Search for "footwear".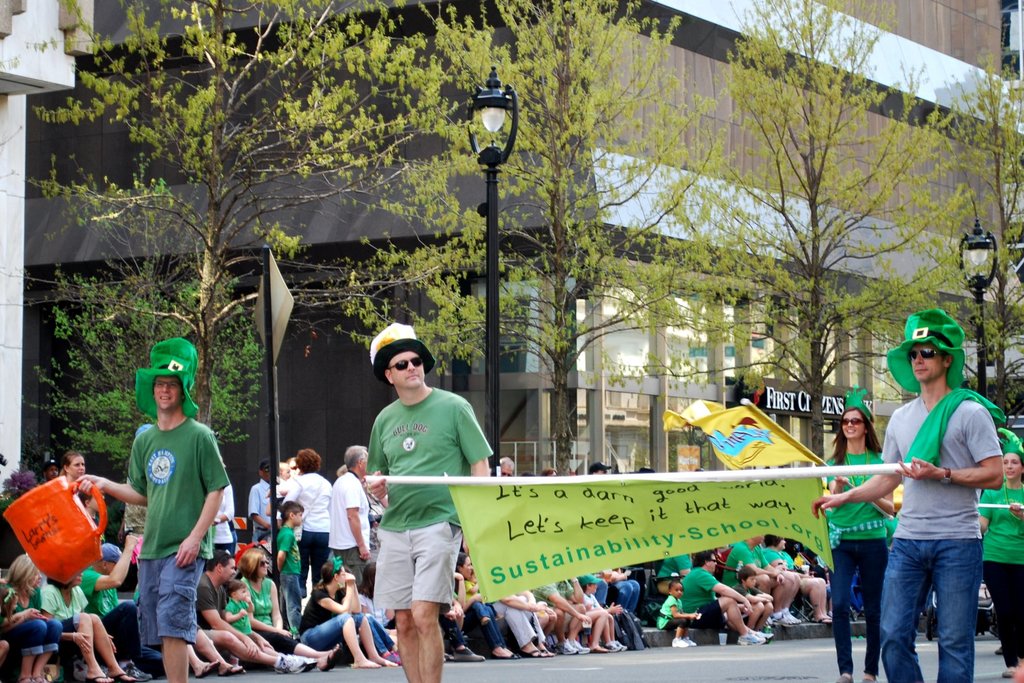
Found at Rect(569, 636, 588, 652).
